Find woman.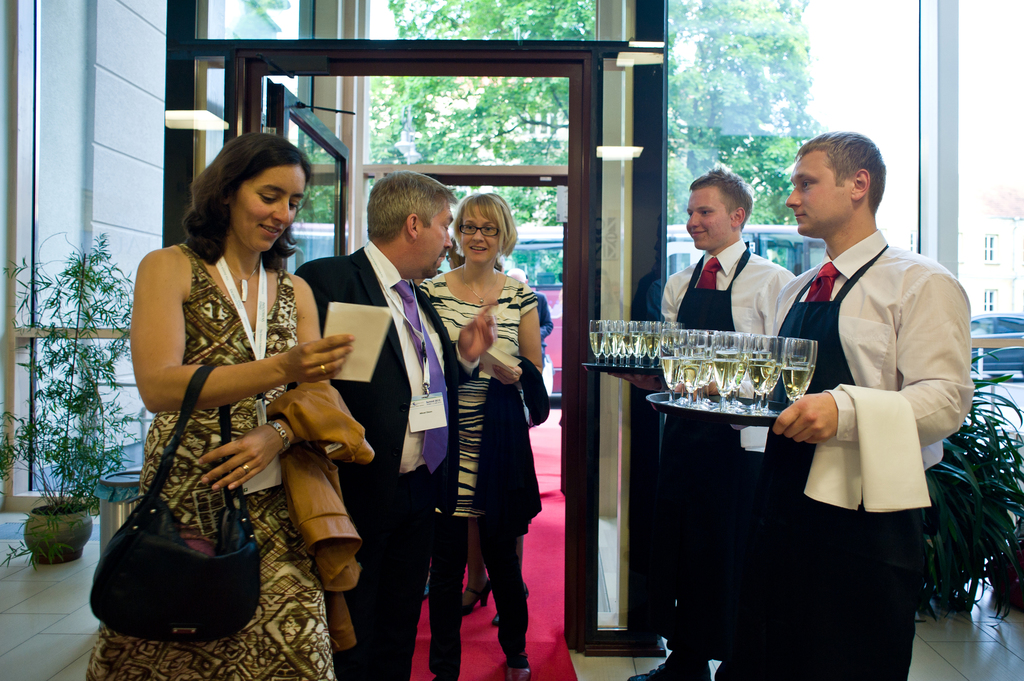
Rect(442, 224, 546, 630).
